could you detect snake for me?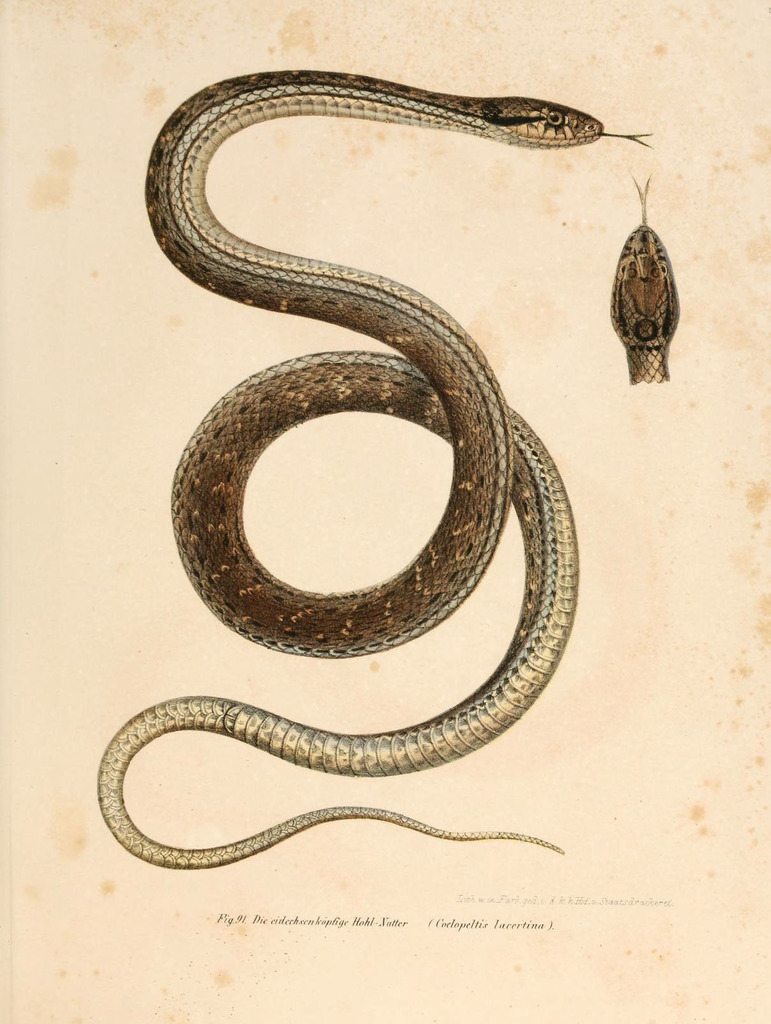
Detection result: detection(611, 178, 680, 384).
